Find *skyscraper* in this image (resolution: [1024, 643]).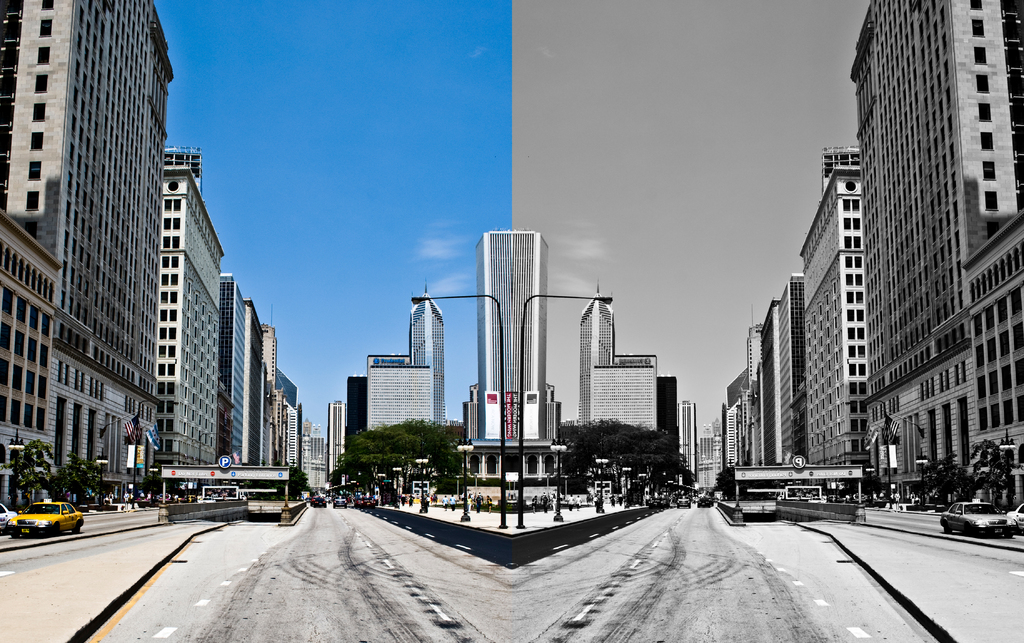
select_region(342, 353, 429, 443).
